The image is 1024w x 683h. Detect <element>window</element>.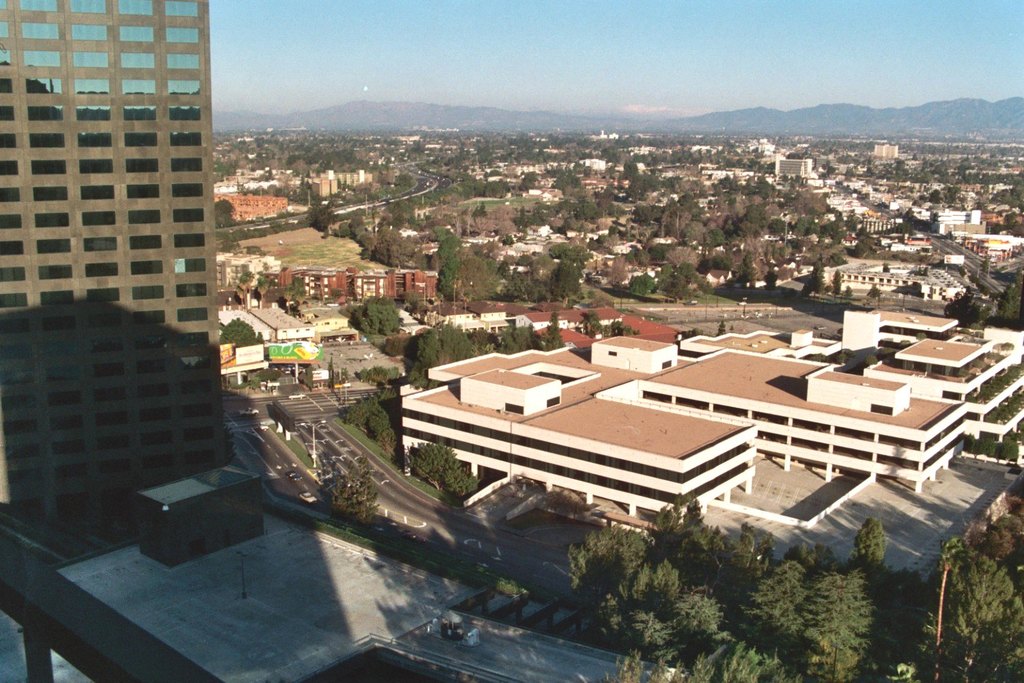
Detection: x1=77, y1=131, x2=111, y2=147.
